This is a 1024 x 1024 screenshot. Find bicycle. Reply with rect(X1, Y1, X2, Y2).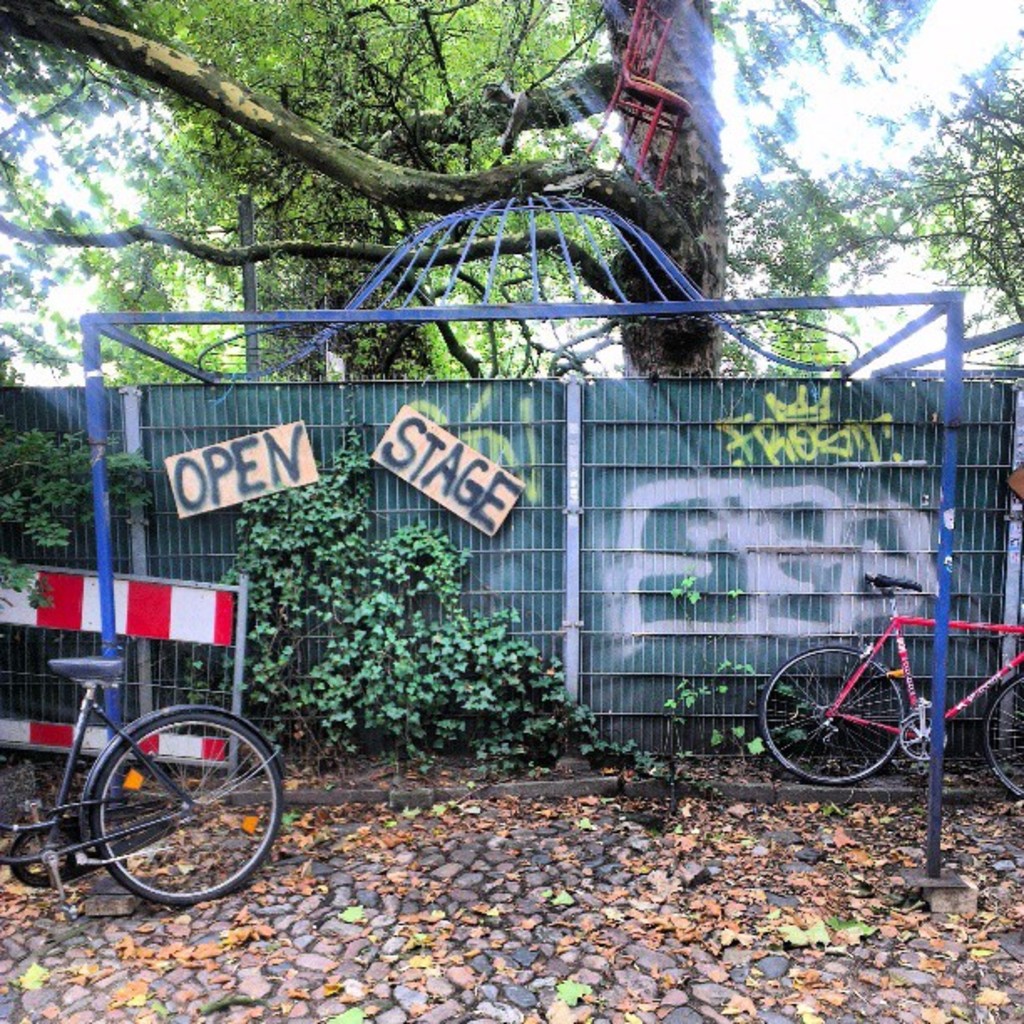
rect(0, 654, 289, 932).
